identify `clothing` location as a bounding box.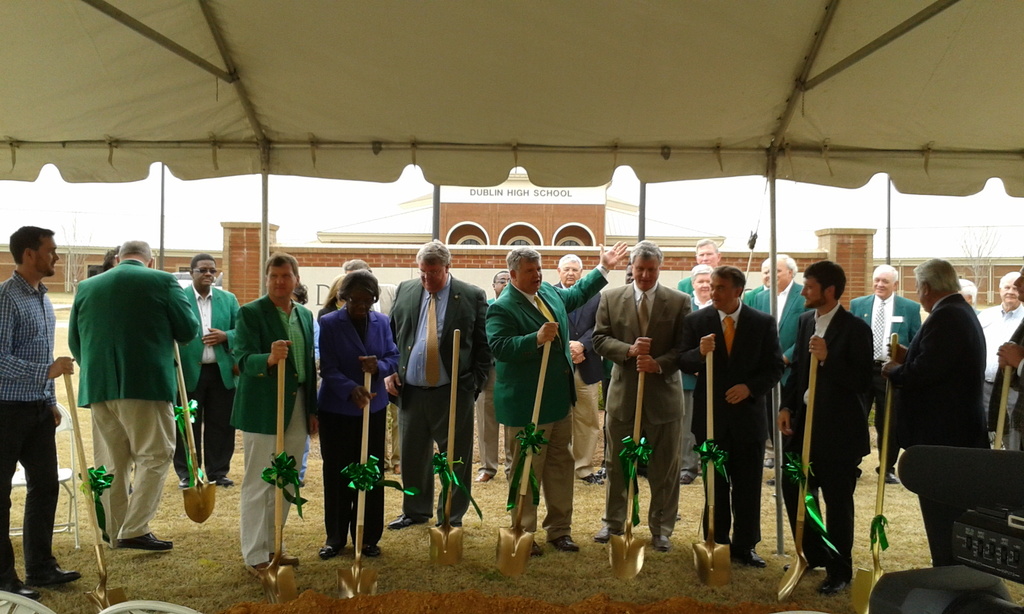
984/296/1023/418.
